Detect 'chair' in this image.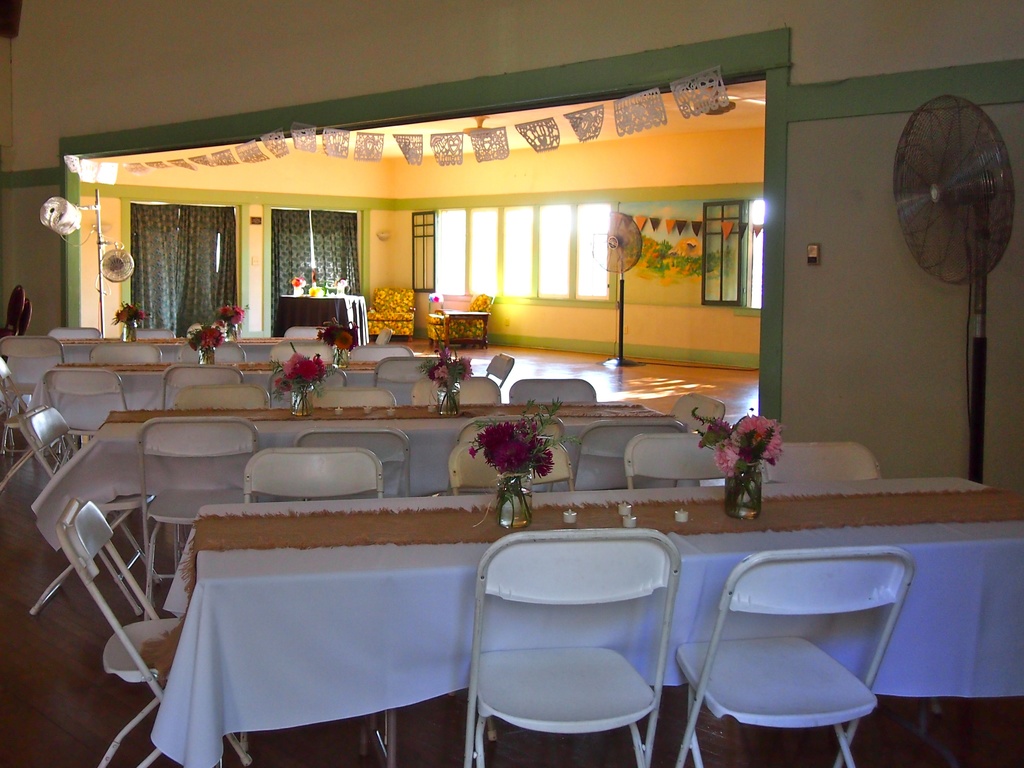
Detection: (x1=510, y1=374, x2=596, y2=409).
